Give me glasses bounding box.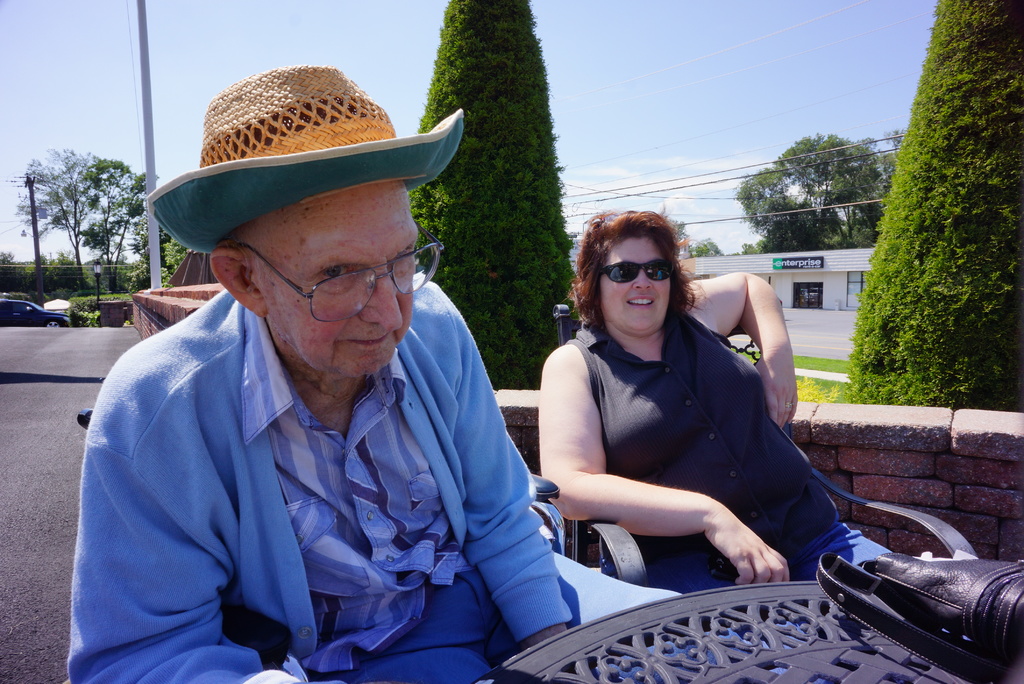
crop(237, 238, 440, 323).
